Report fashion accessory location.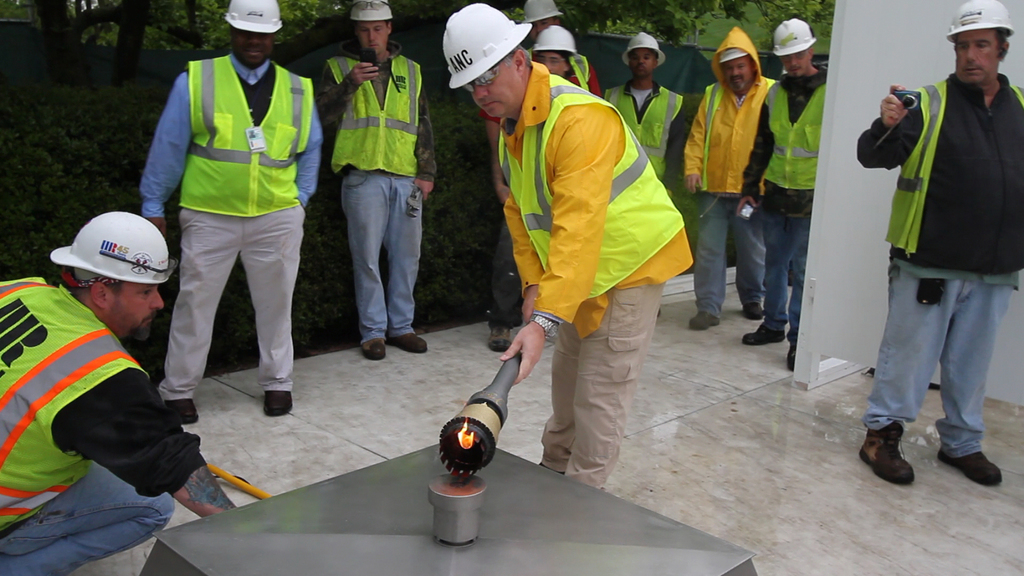
Report: 390, 334, 428, 353.
